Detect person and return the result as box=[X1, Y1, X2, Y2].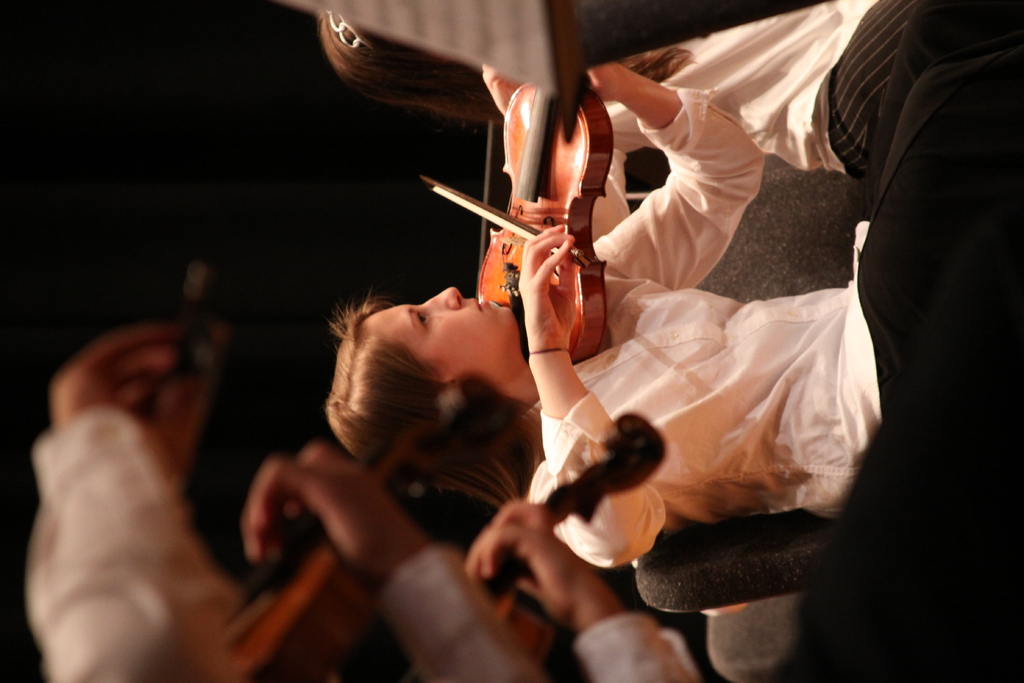
box=[476, 513, 696, 682].
